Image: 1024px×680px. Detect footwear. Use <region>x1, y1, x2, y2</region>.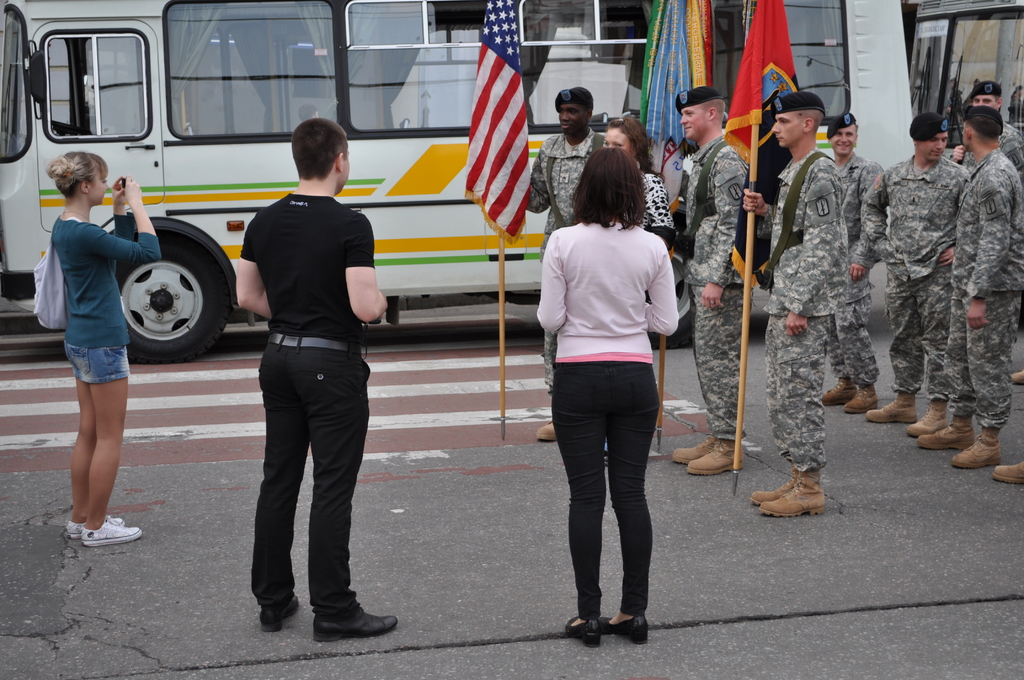
<region>910, 408, 980, 450</region>.
